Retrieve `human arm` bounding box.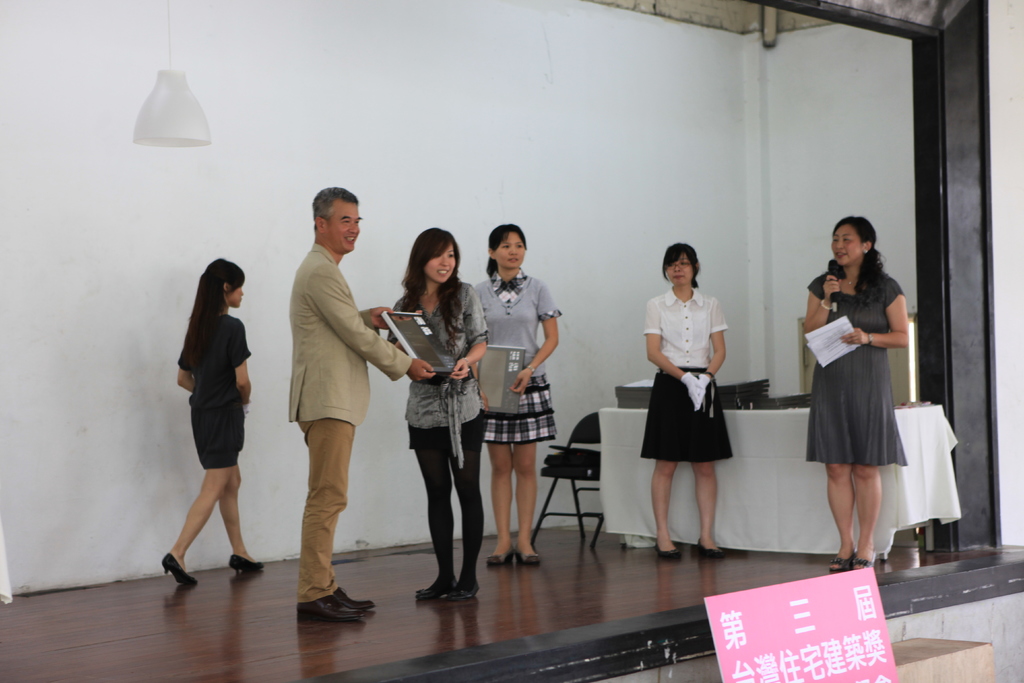
Bounding box: {"left": 308, "top": 257, "right": 438, "bottom": 388}.
